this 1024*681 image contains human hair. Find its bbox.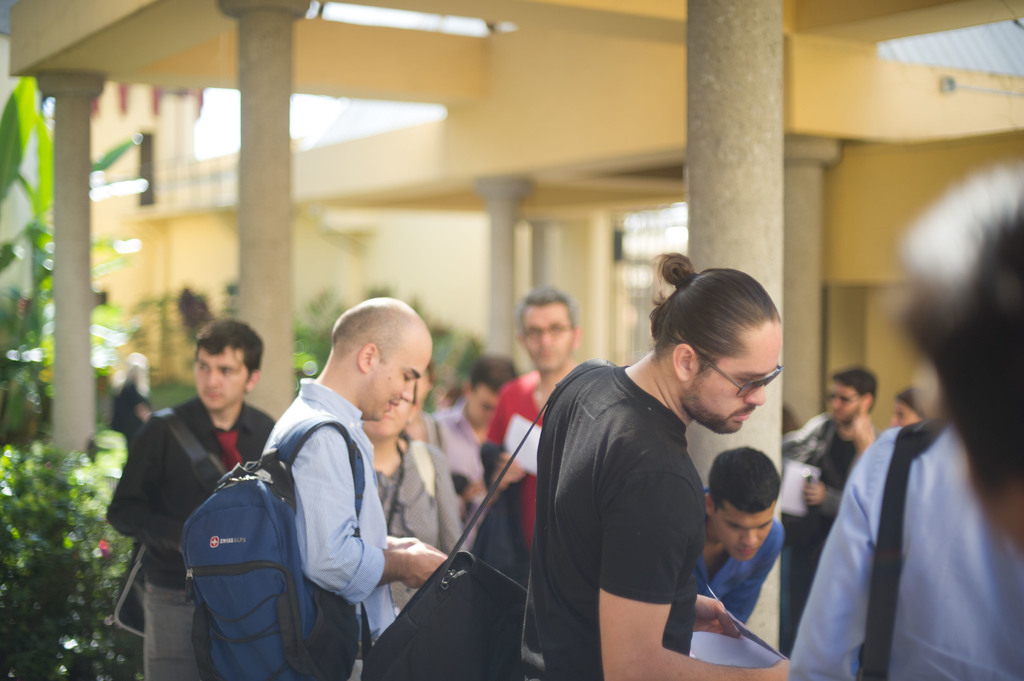
897, 388, 926, 418.
